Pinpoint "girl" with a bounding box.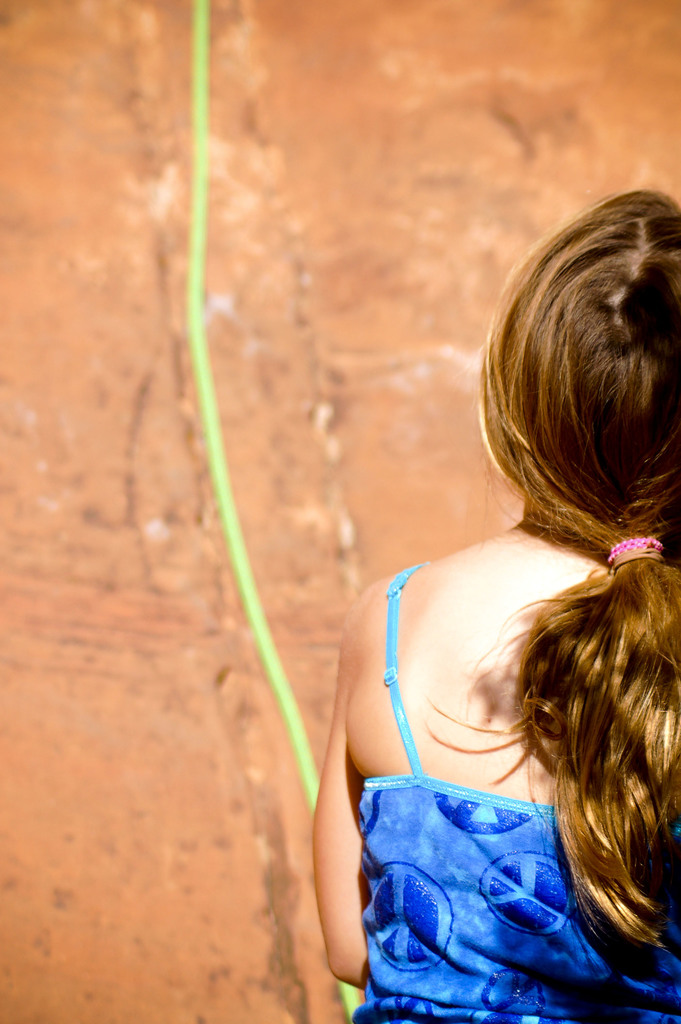
309/191/680/1023.
